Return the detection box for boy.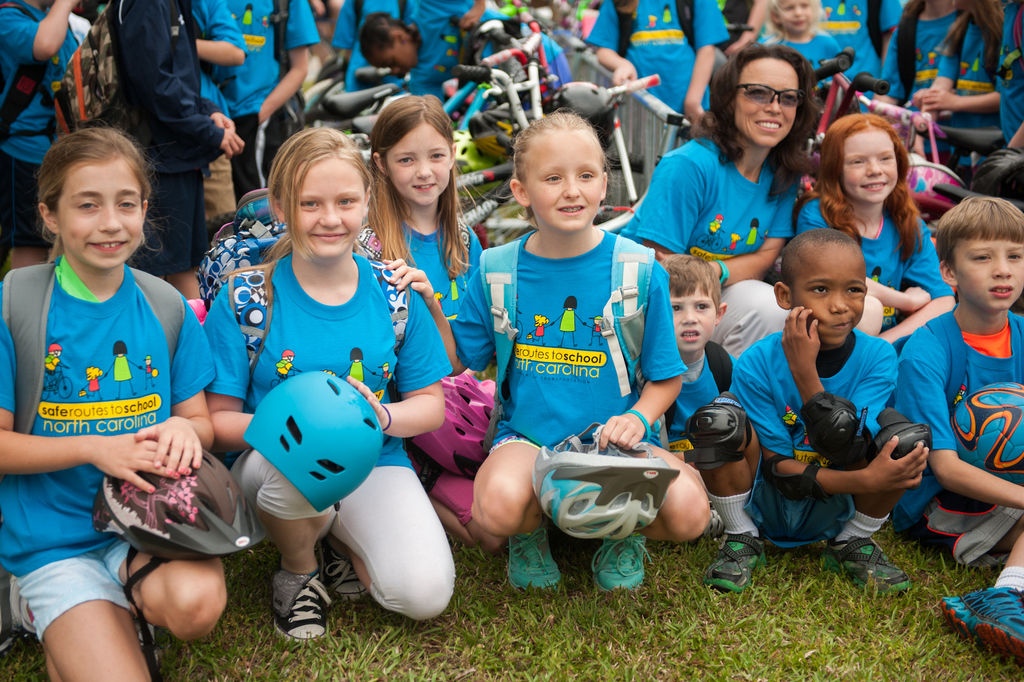
660 253 766 536.
